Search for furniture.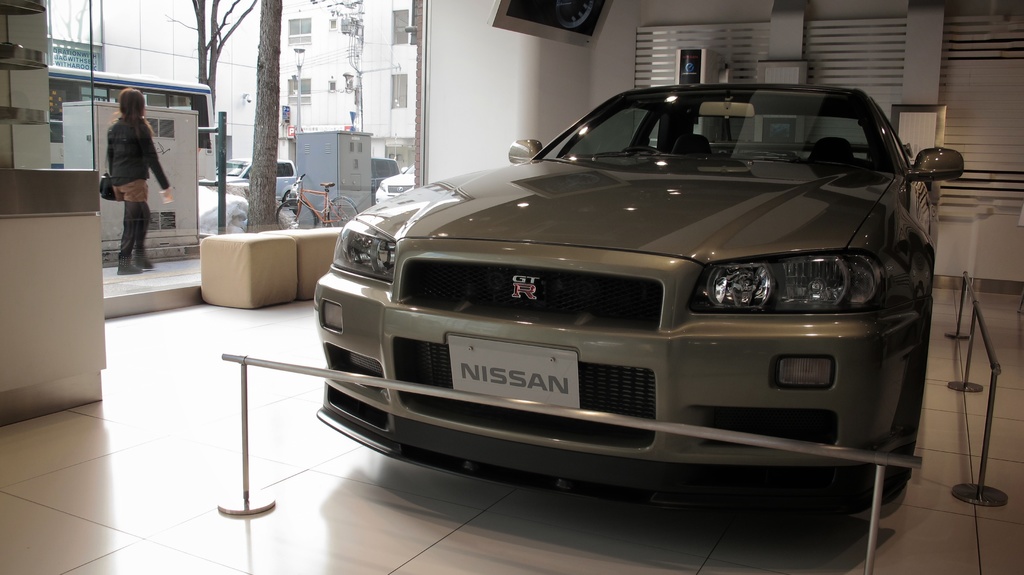
Found at <bbox>260, 226, 342, 302</bbox>.
